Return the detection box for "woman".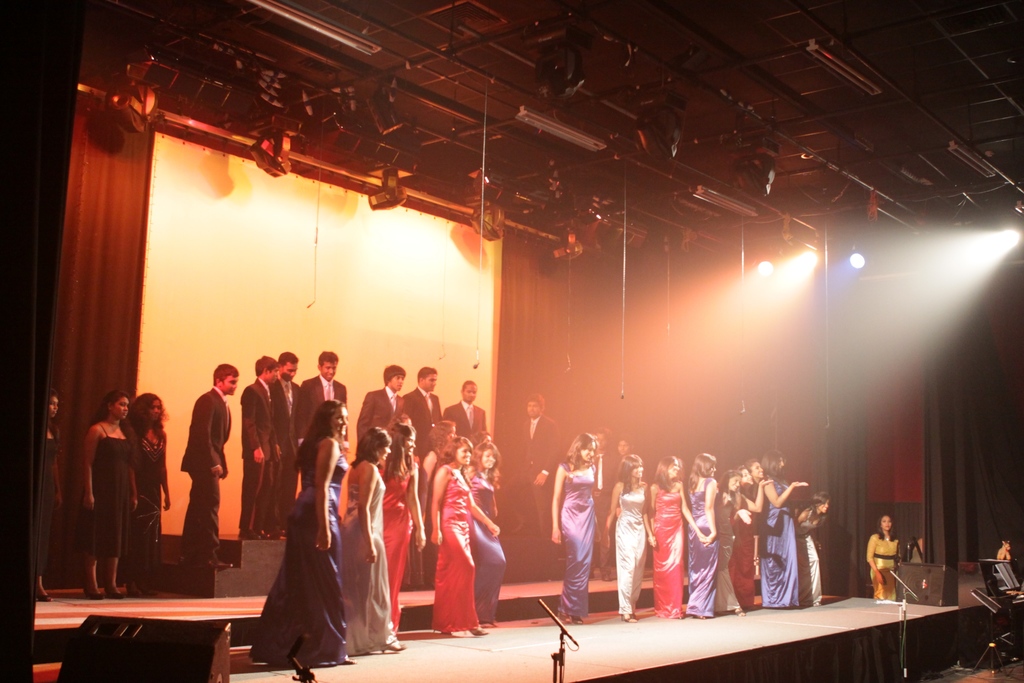
<box>791,496,829,601</box>.
